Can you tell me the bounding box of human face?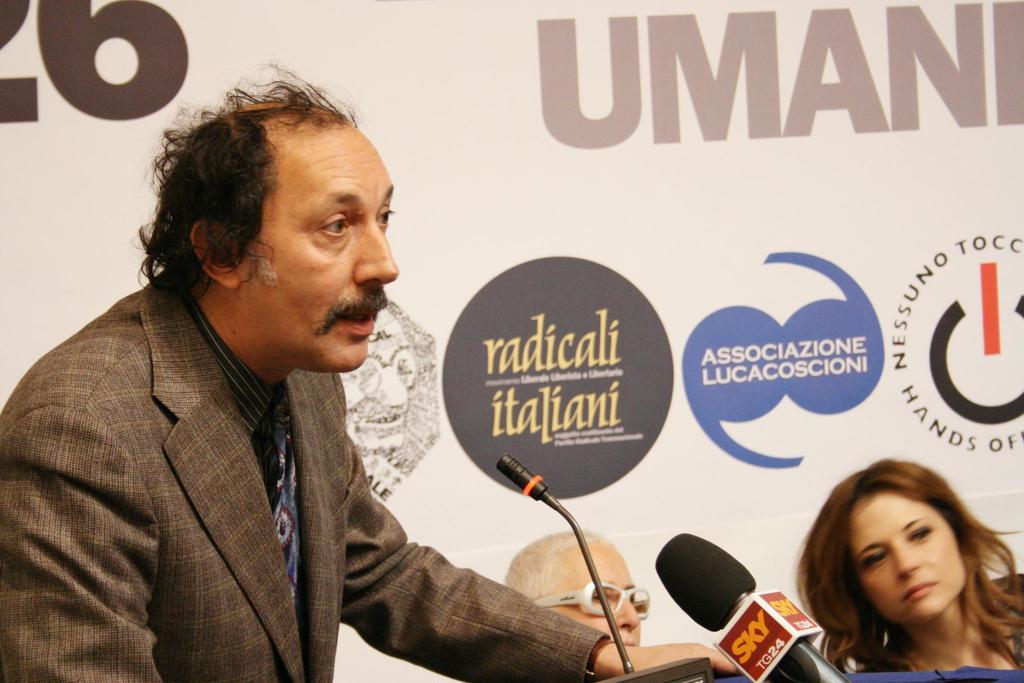
{"x1": 847, "y1": 494, "x2": 964, "y2": 617}.
